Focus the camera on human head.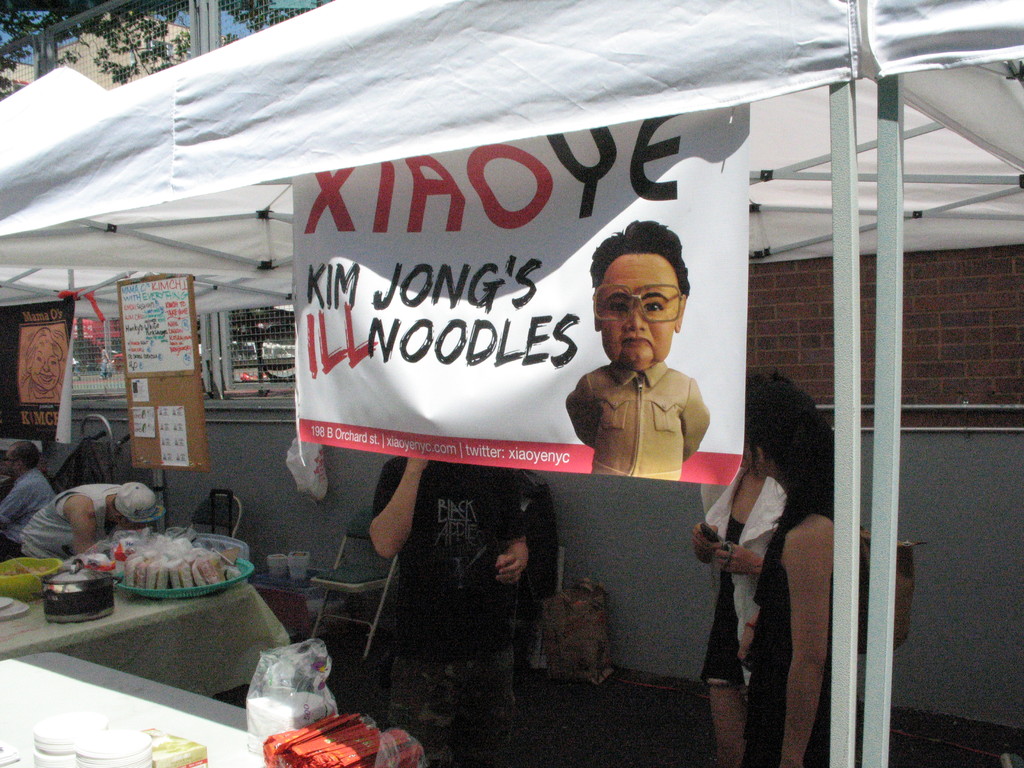
Focus region: pyautogui.locateOnScreen(5, 442, 42, 478).
